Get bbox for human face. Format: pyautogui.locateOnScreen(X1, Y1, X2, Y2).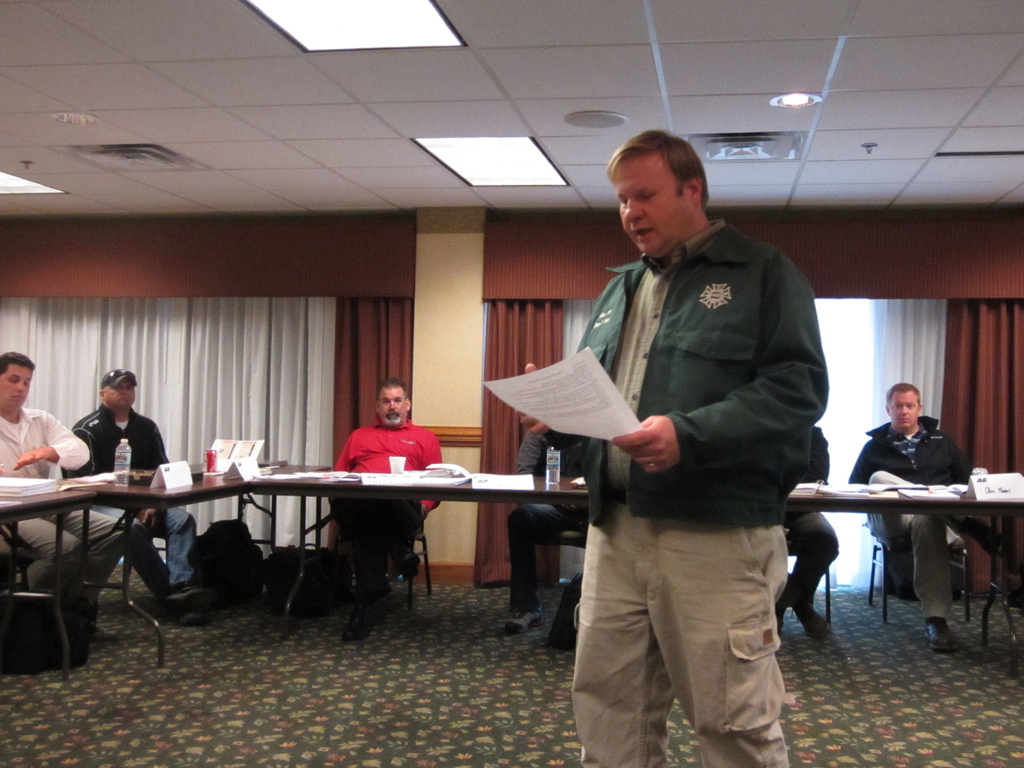
pyautogui.locateOnScreen(0, 359, 36, 408).
